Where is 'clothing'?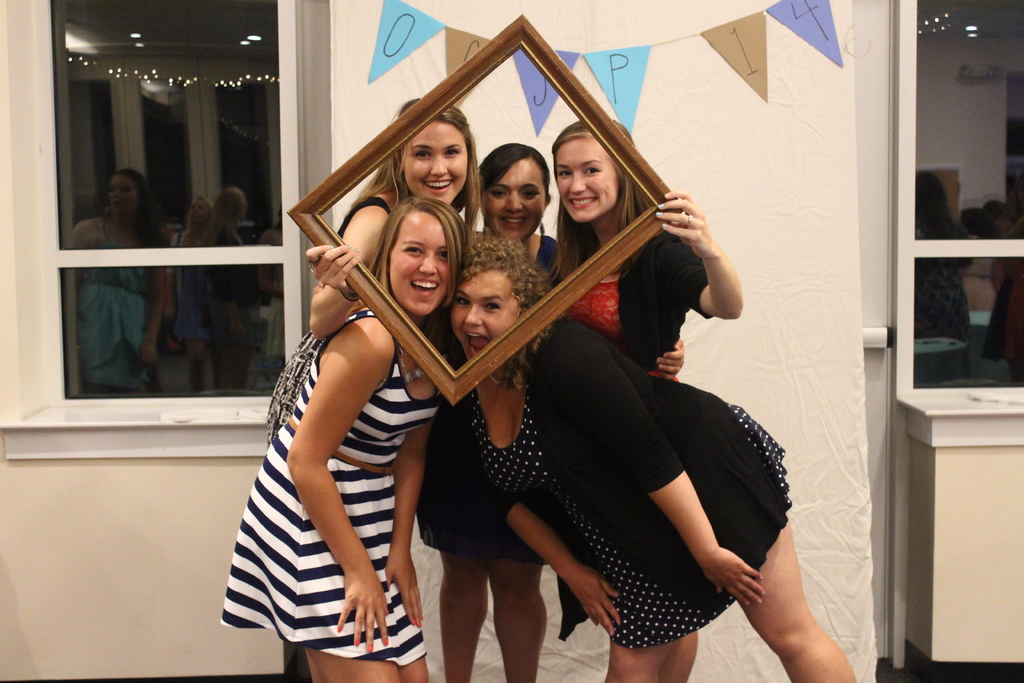
pyautogui.locateOnScreen(556, 224, 712, 386).
